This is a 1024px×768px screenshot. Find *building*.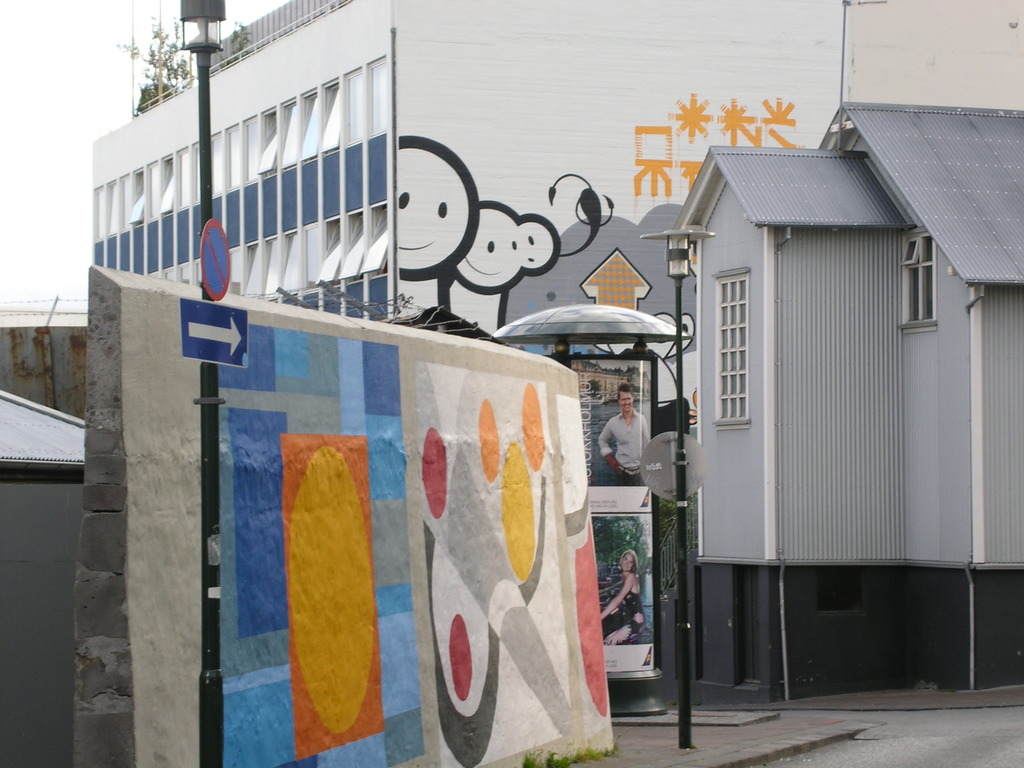
Bounding box: 668,99,1023,705.
